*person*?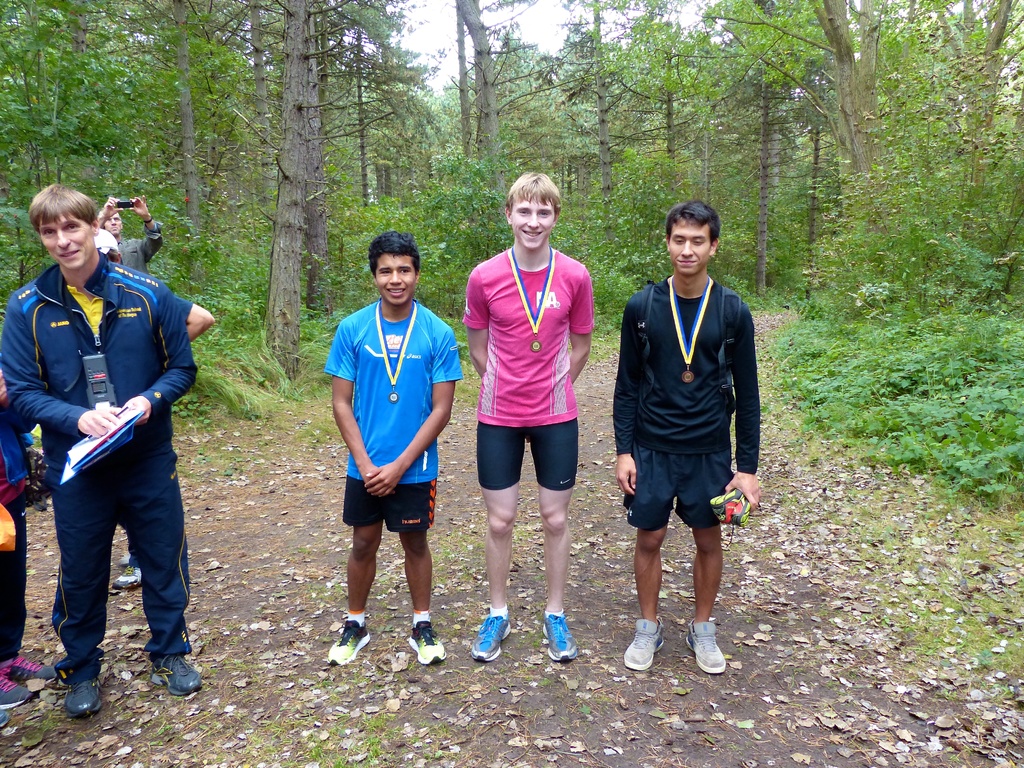
select_region(0, 181, 198, 719)
